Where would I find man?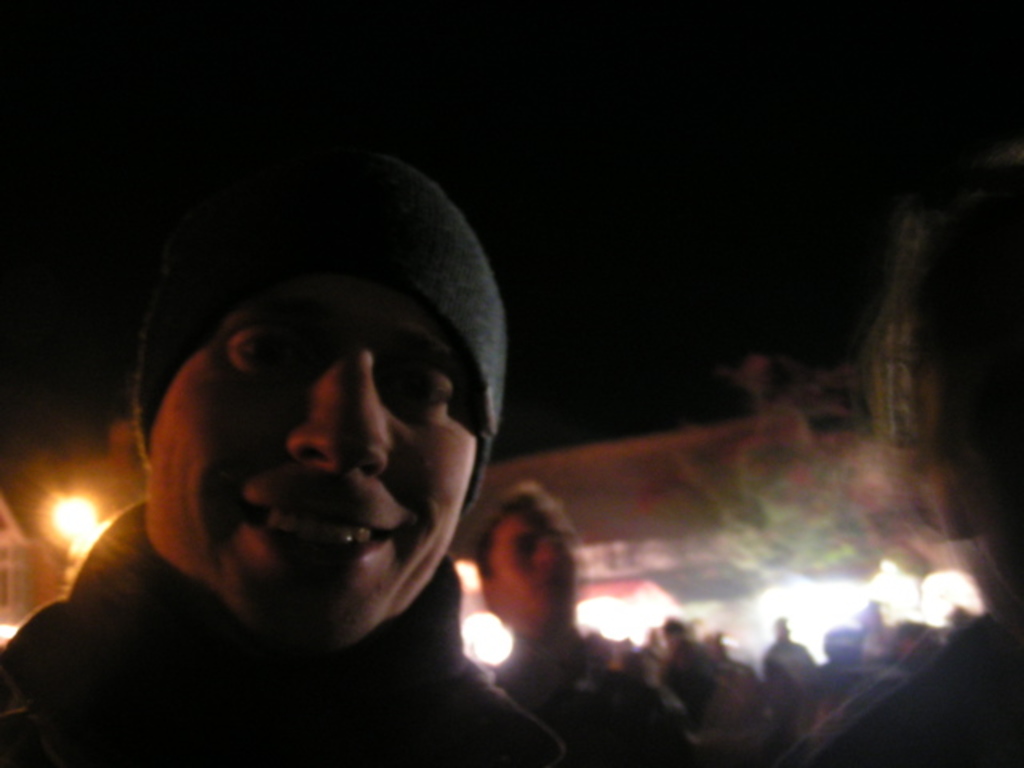
At {"x1": 475, "y1": 488, "x2": 691, "y2": 766}.
